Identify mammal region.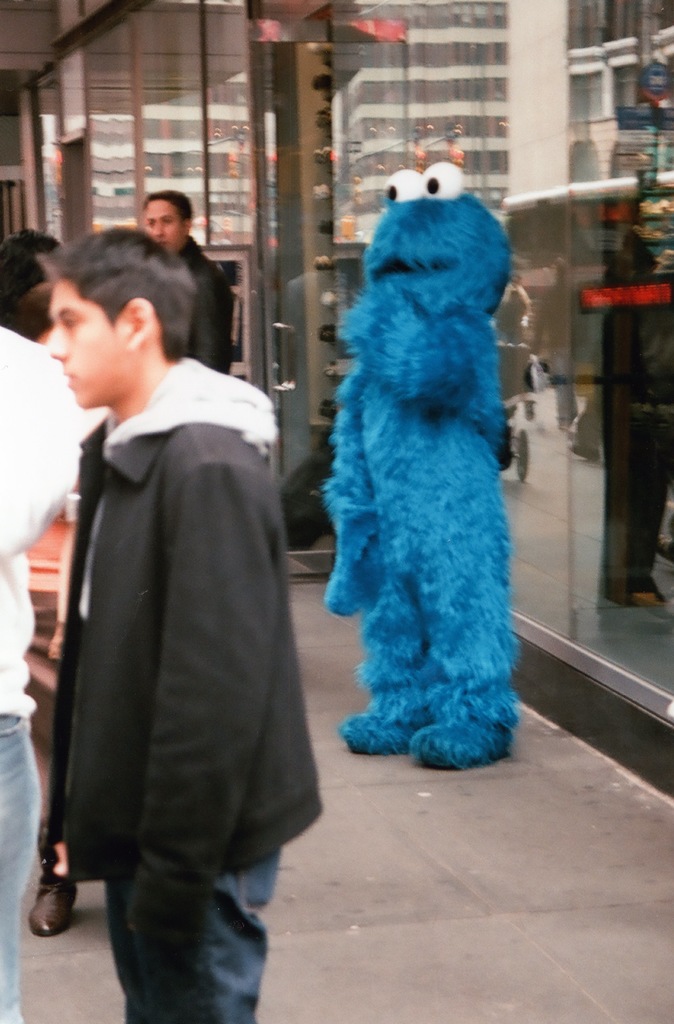
Region: {"left": 8, "top": 279, "right": 52, "bottom": 348}.
